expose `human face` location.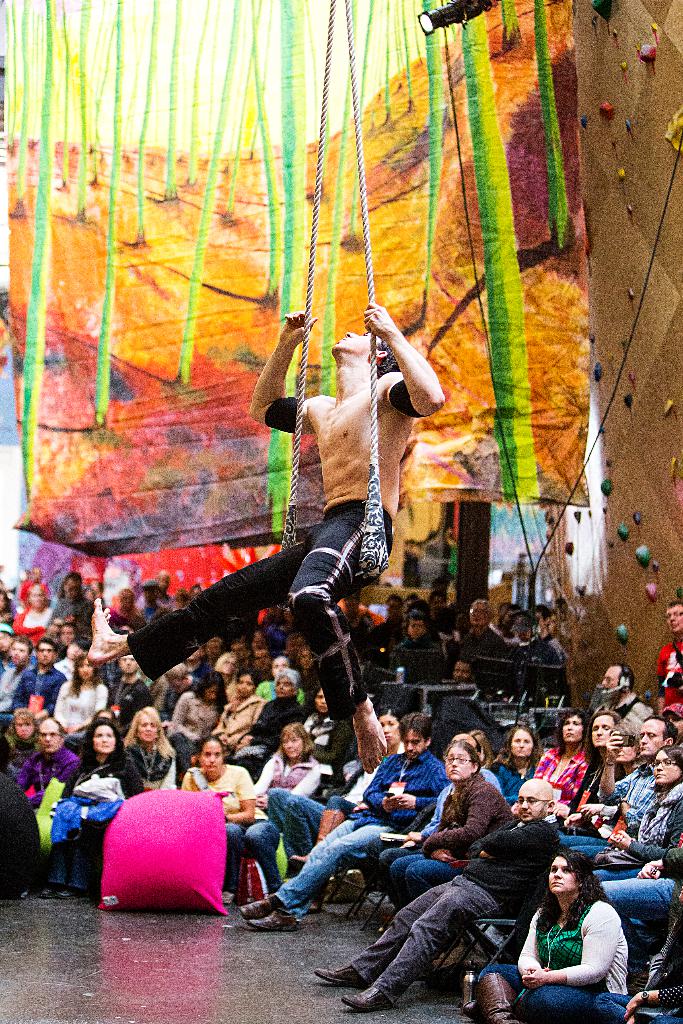
Exposed at {"left": 516, "top": 785, "right": 546, "bottom": 825}.
